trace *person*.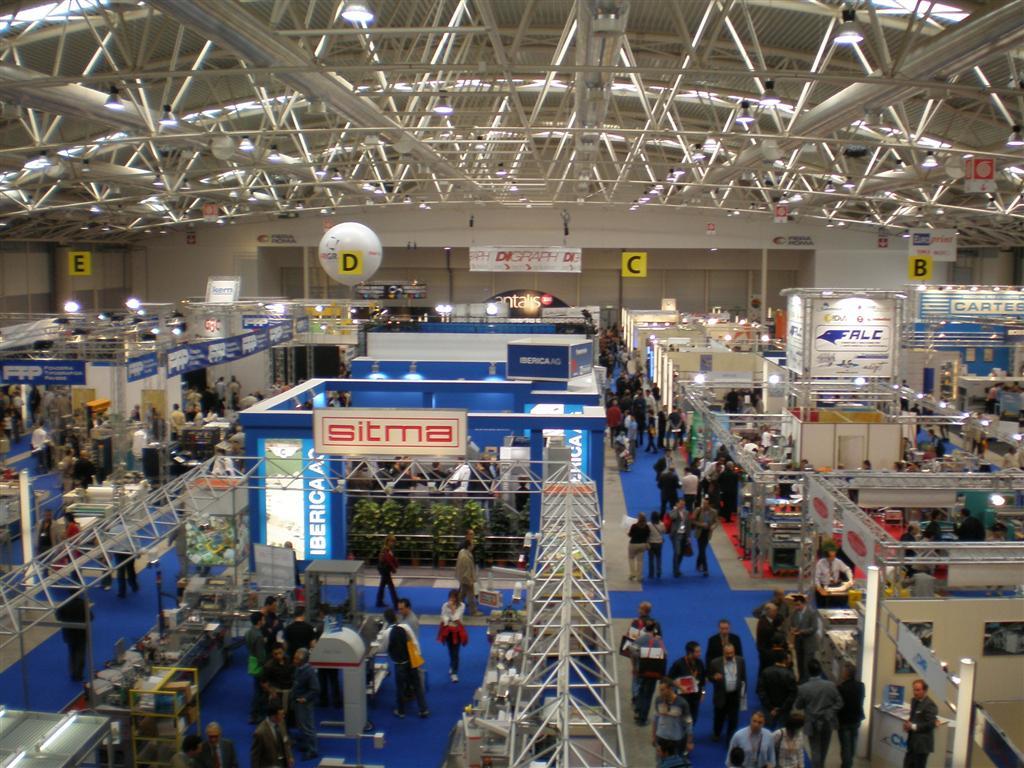
Traced to [625, 618, 669, 720].
